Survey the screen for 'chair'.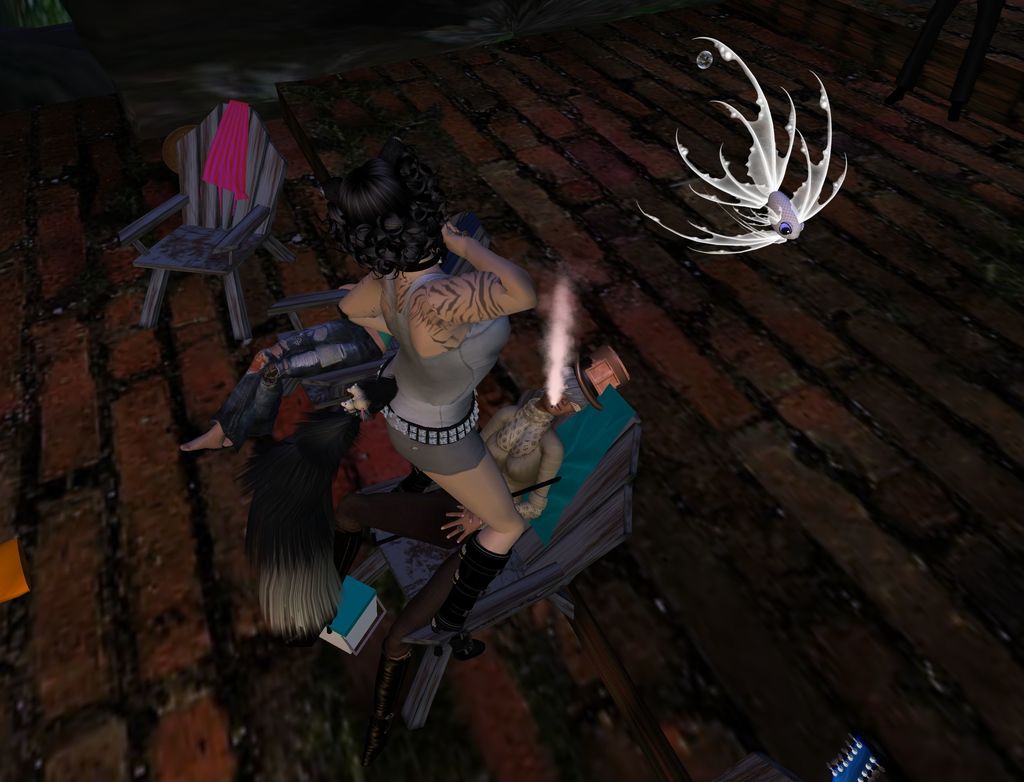
Survey found: 250,228,495,510.
